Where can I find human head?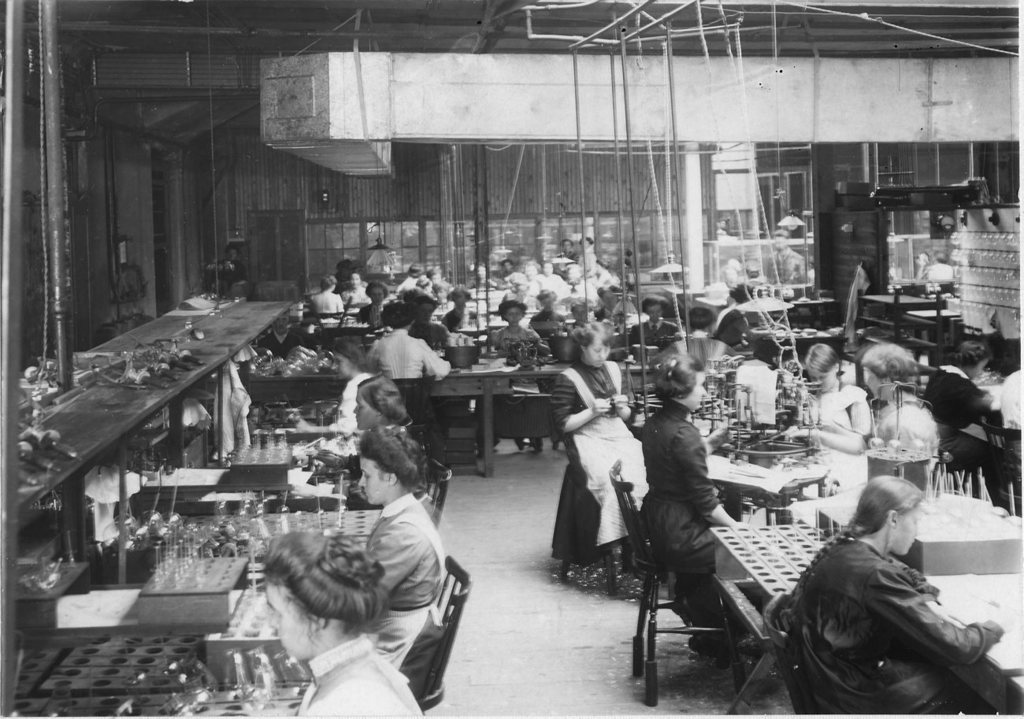
You can find it at detection(320, 273, 340, 295).
